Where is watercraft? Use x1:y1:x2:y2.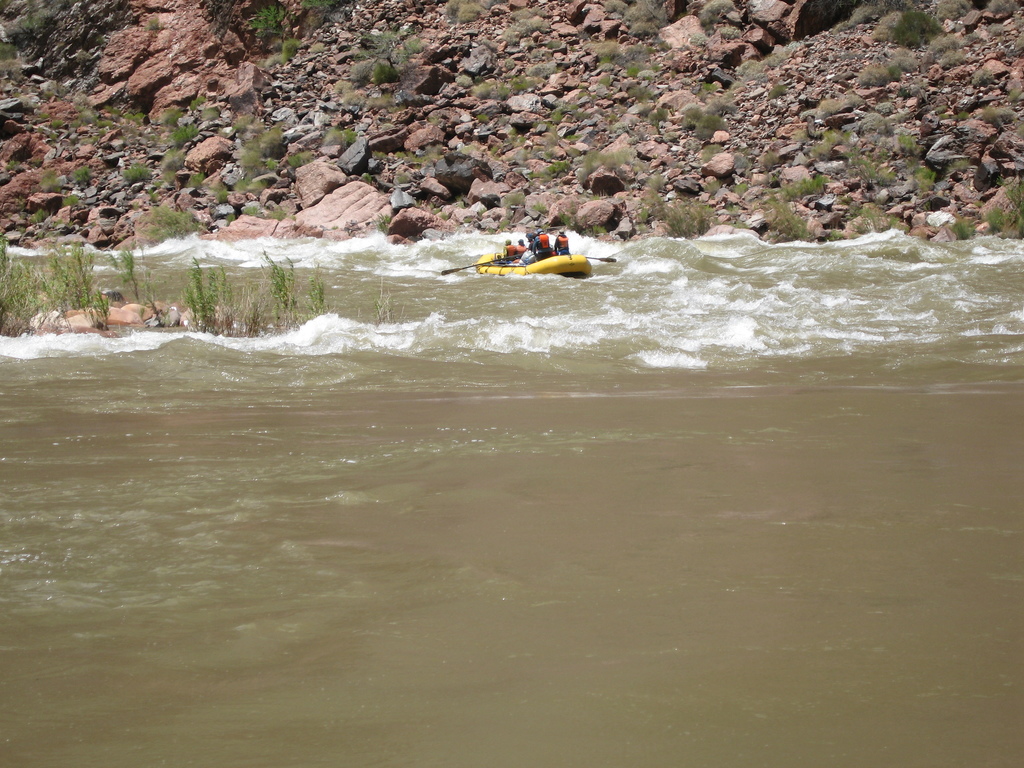
438:250:617:275.
